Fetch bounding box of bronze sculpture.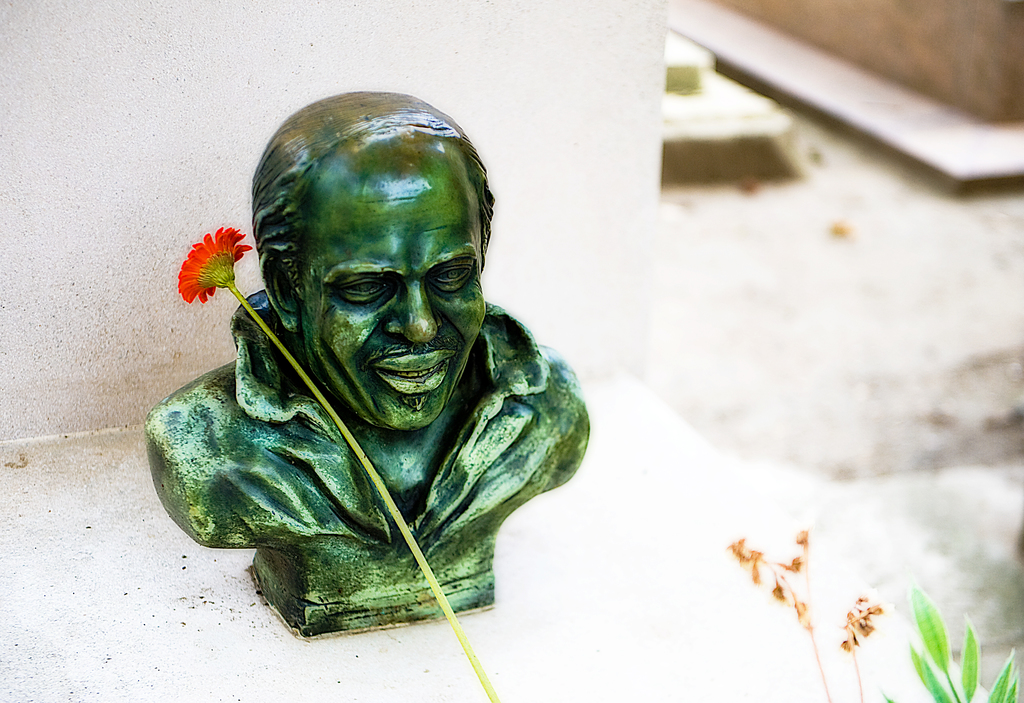
Bbox: 140,96,579,602.
